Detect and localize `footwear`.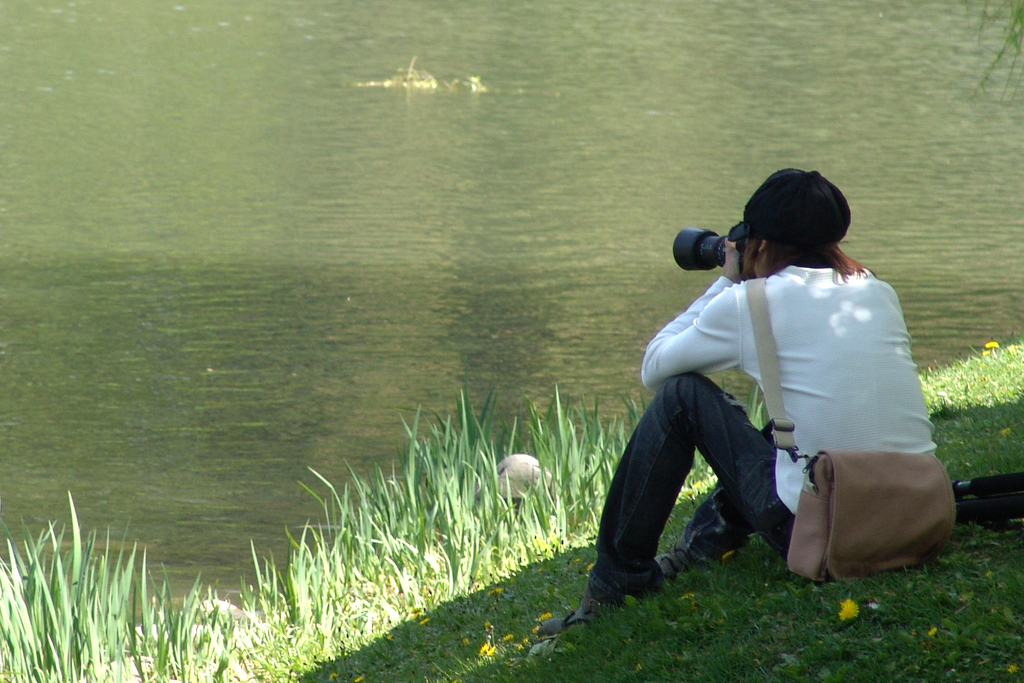
Localized at [653,533,710,583].
